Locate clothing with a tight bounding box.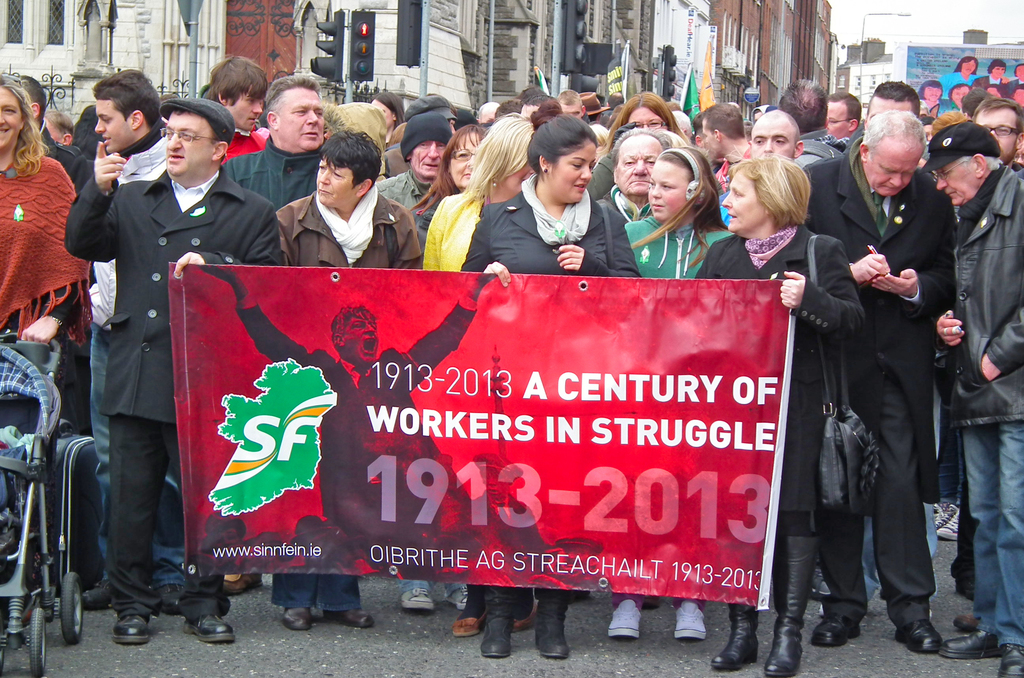
box(0, 152, 101, 600).
